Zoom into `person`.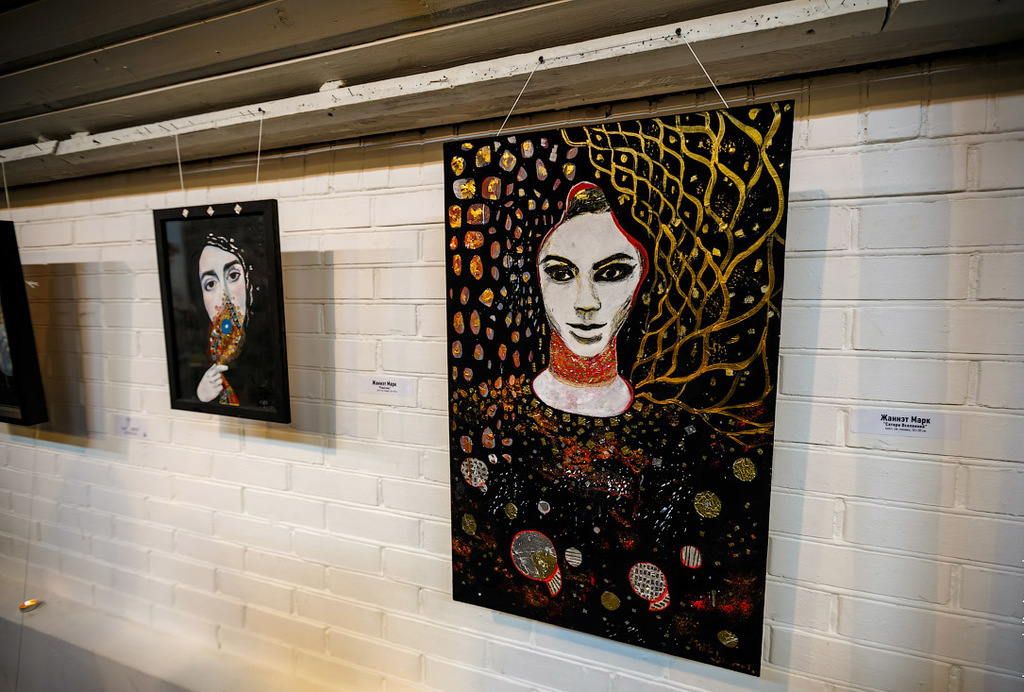
Zoom target: Rect(528, 176, 650, 411).
